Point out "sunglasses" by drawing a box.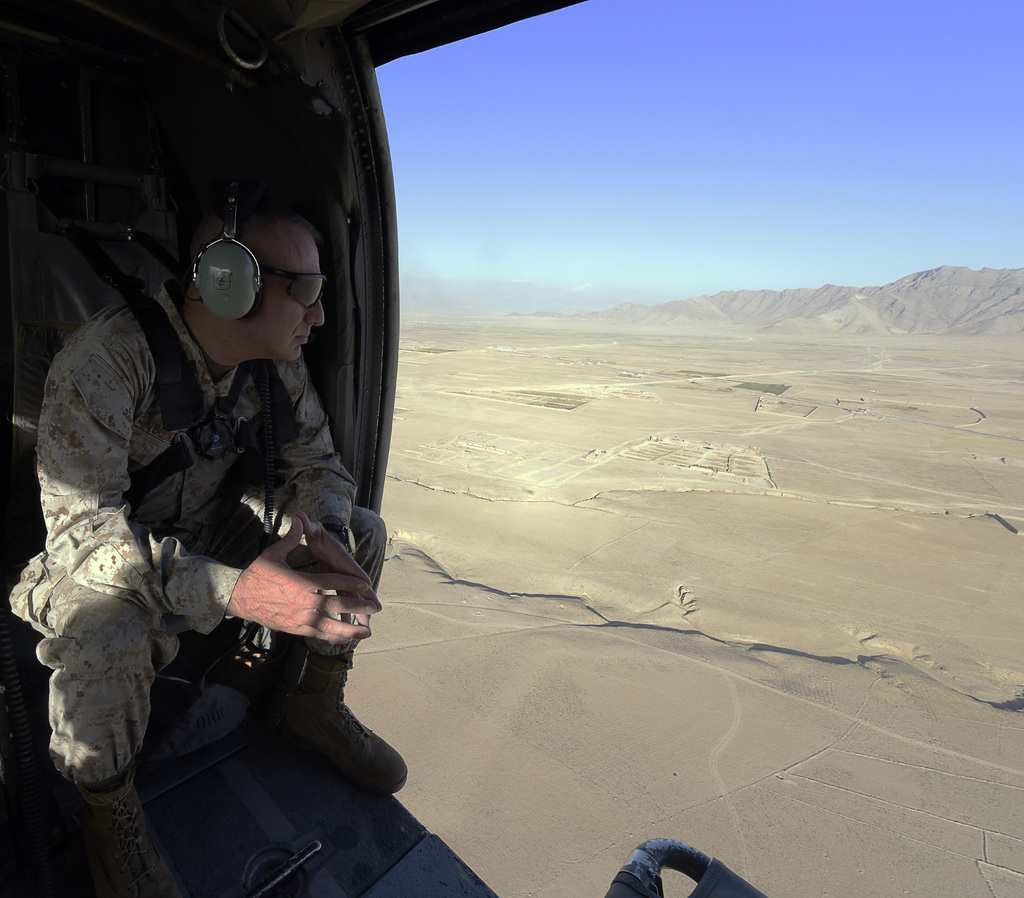
260 271 328 310.
